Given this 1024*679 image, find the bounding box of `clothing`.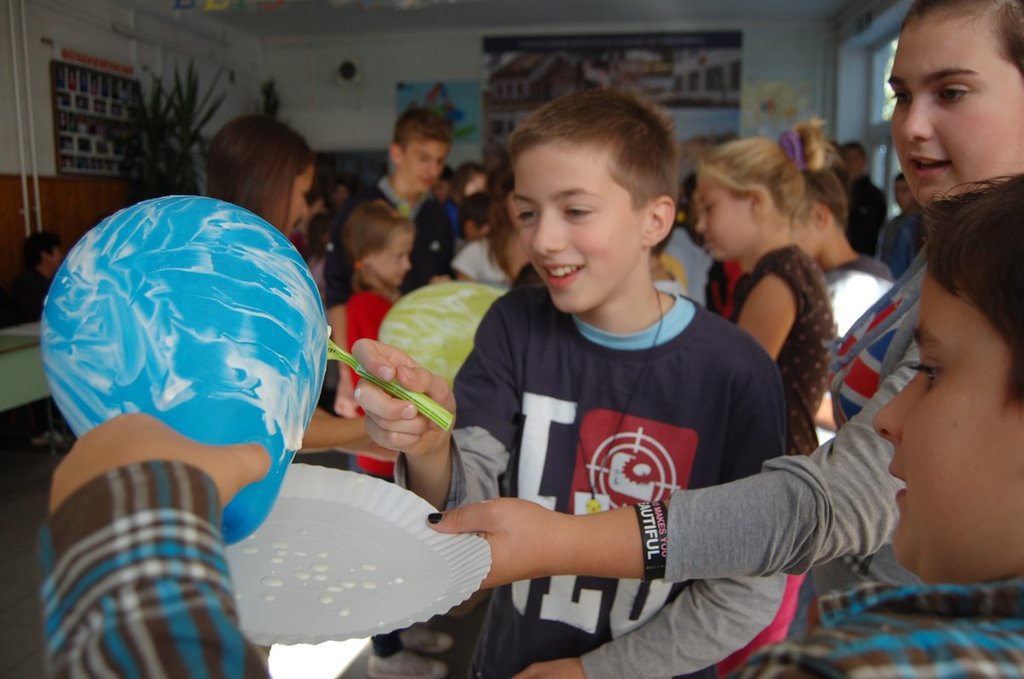
select_region(847, 171, 886, 252).
